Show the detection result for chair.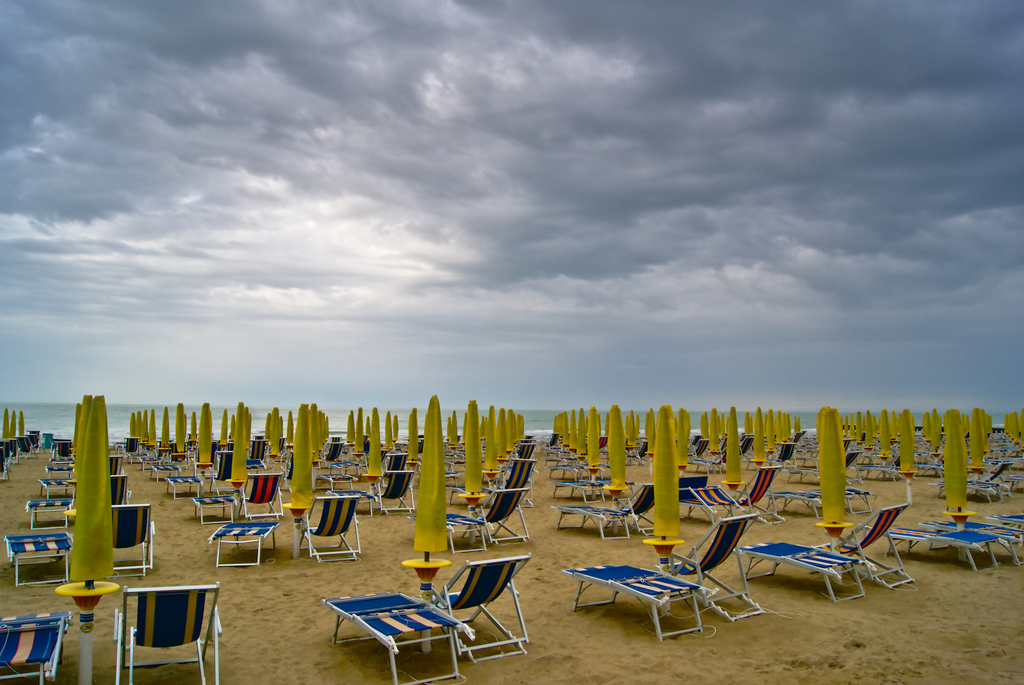
935 475 997 500.
